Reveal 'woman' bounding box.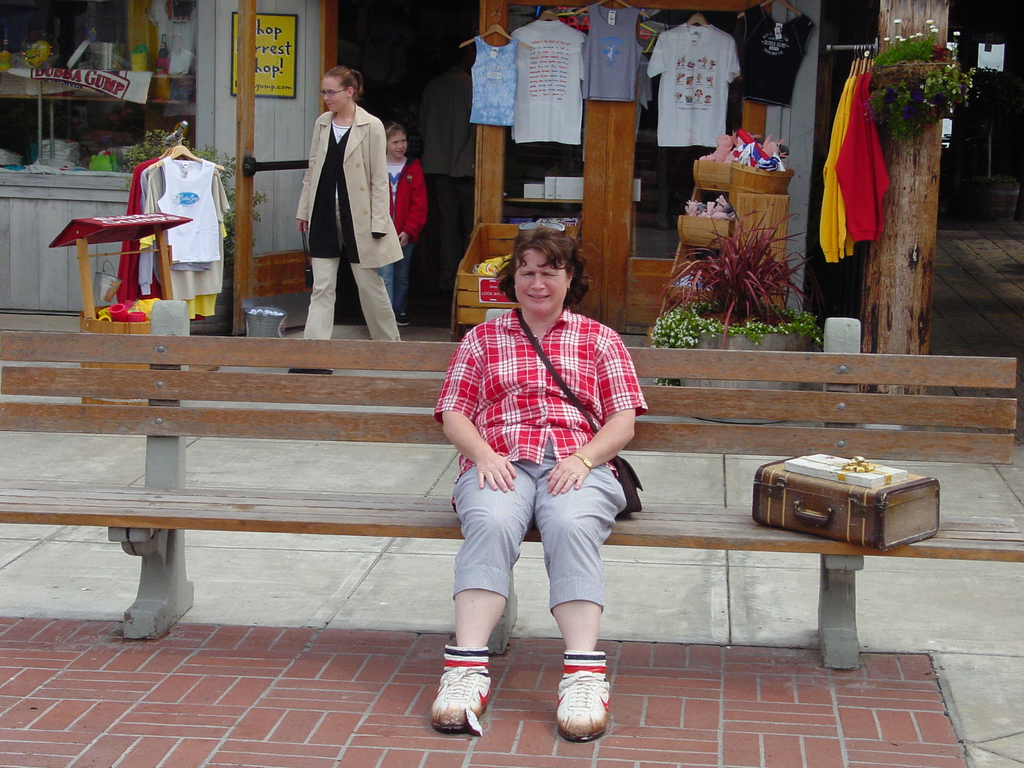
Revealed: [433,225,649,745].
